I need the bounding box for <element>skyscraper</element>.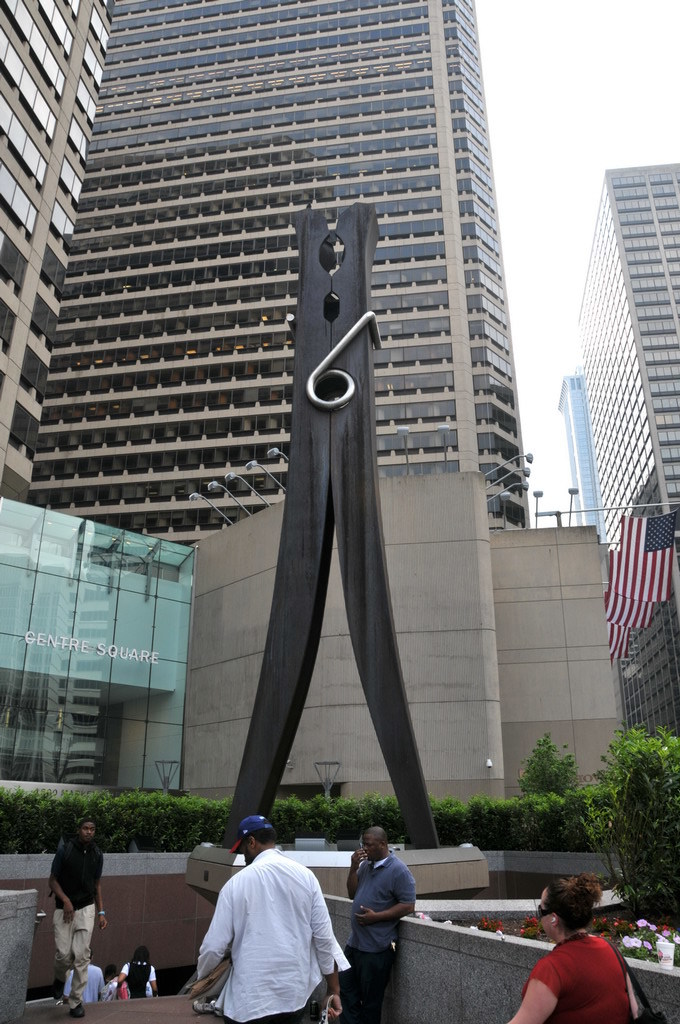
Here it is: (0, 0, 116, 497).
